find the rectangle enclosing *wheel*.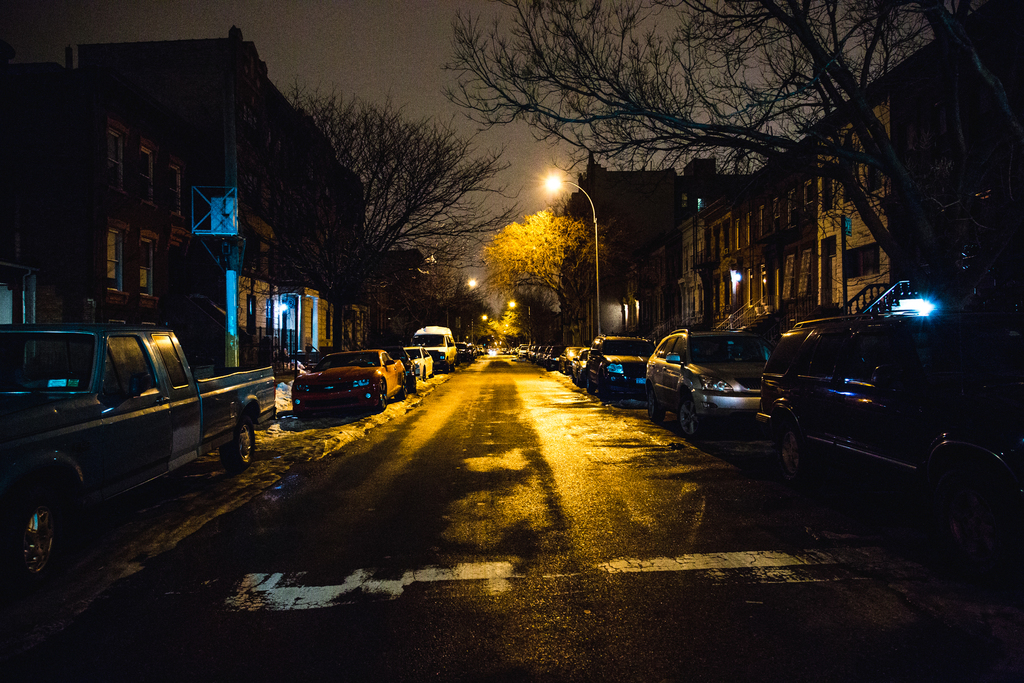
675:397:703:443.
